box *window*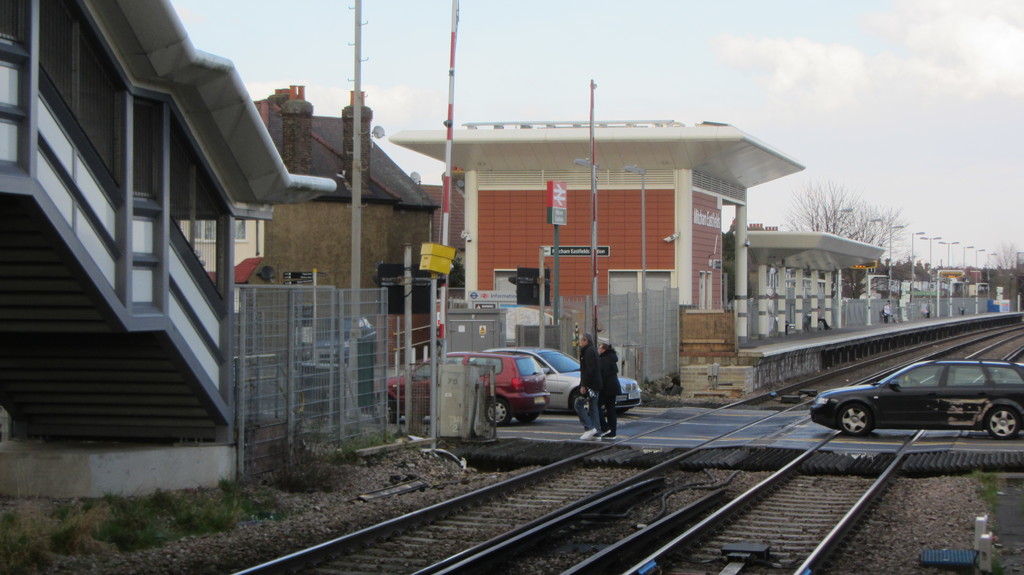
locate(186, 218, 244, 239)
